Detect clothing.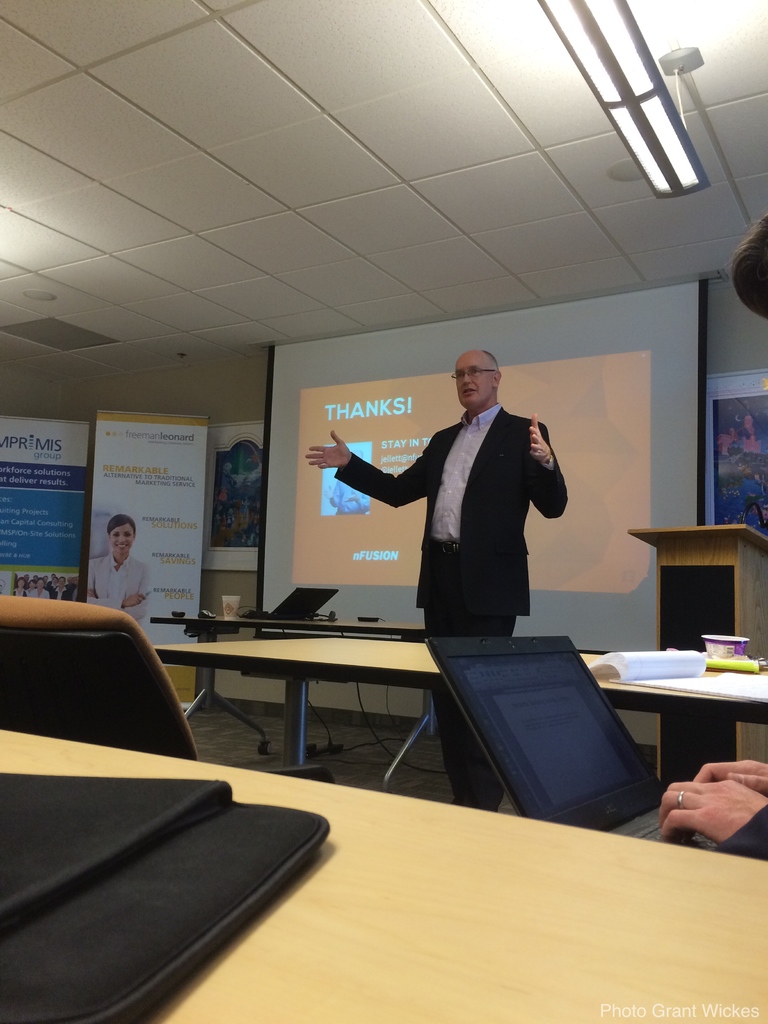
Detected at <bbox>77, 548, 152, 641</bbox>.
